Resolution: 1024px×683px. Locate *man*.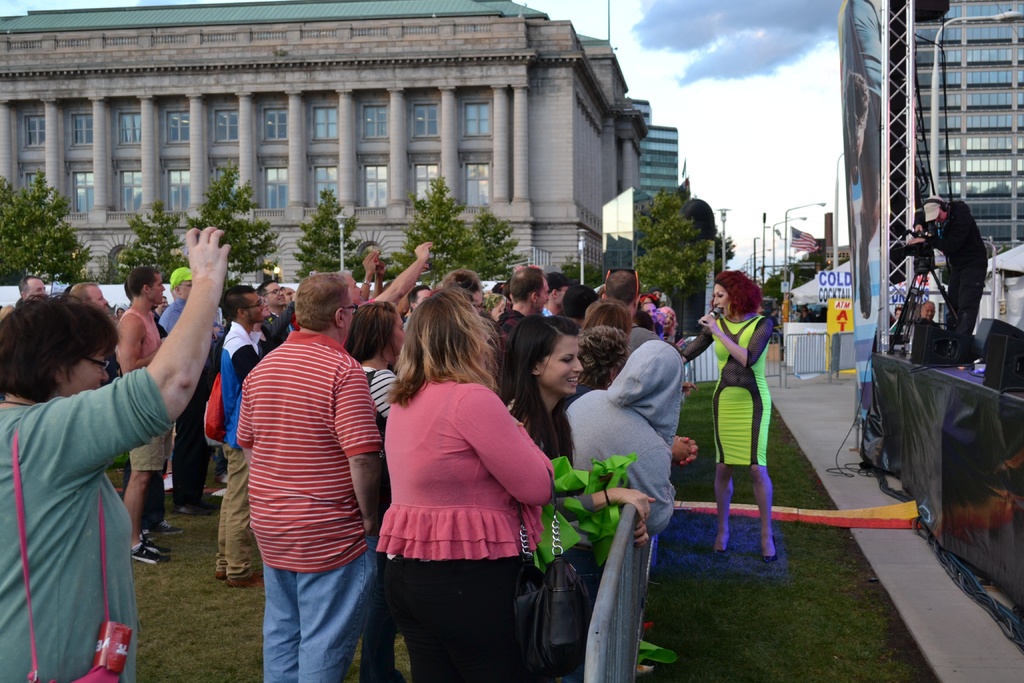
598/270/668/358.
